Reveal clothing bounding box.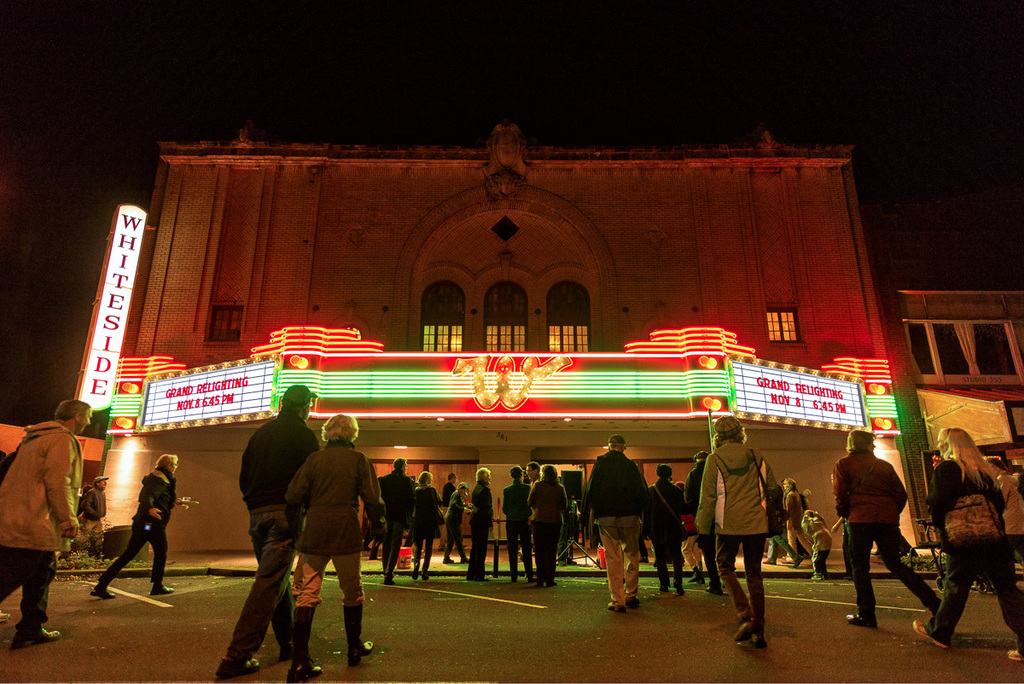
Revealed: 504/476/531/567.
